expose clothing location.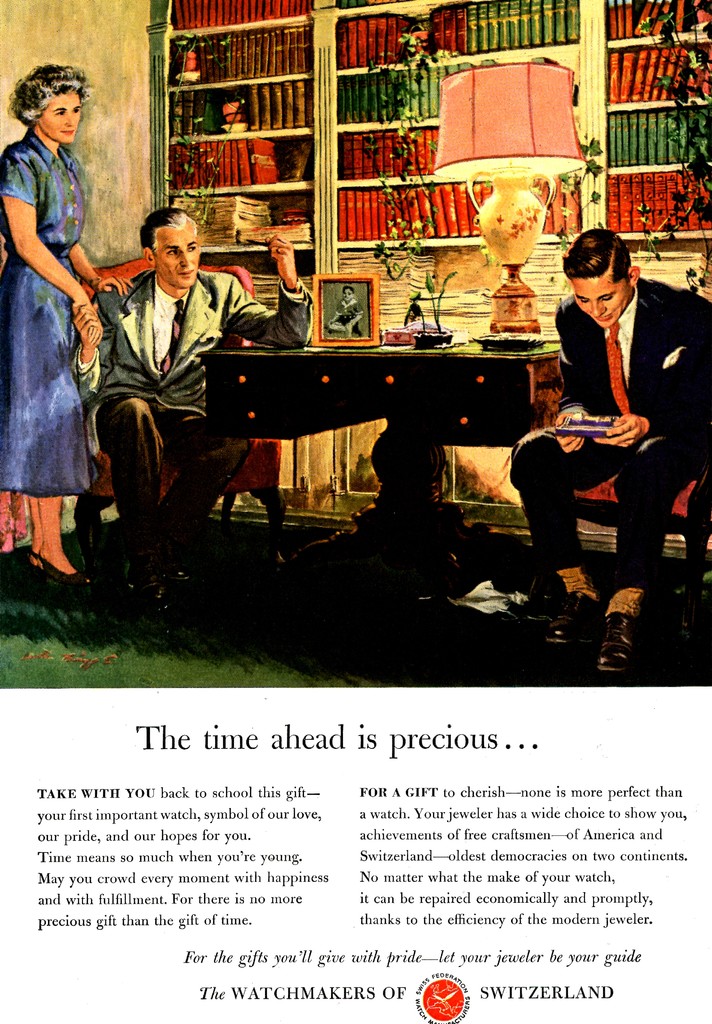
Exposed at (x1=513, y1=277, x2=711, y2=590).
